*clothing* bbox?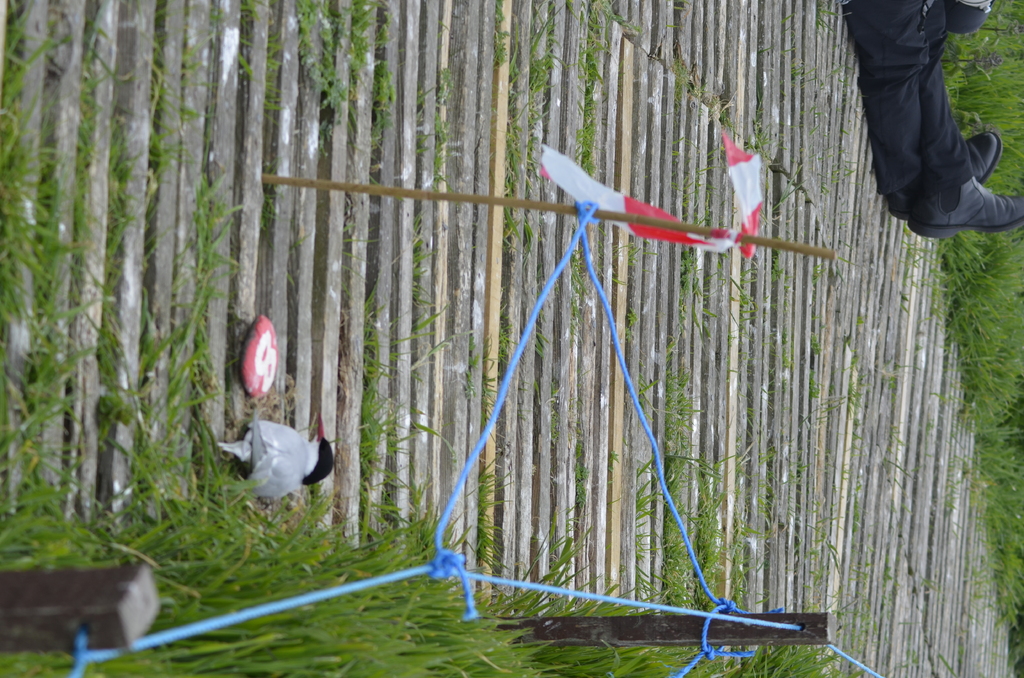
(831, 0, 1021, 238)
